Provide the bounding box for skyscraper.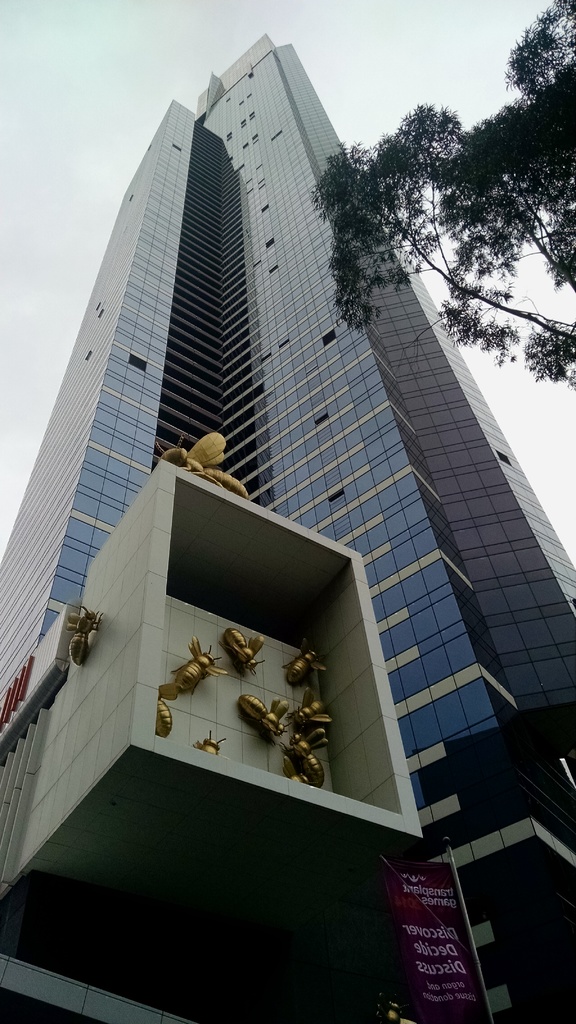
bbox(3, 47, 538, 862).
